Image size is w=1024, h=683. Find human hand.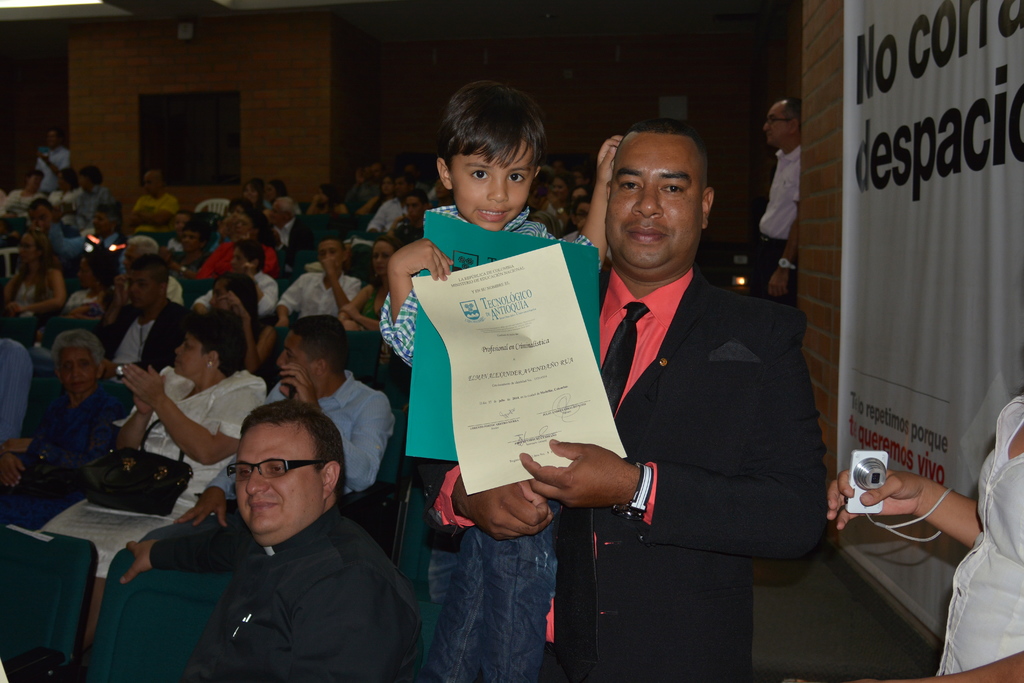
box(340, 302, 359, 320).
